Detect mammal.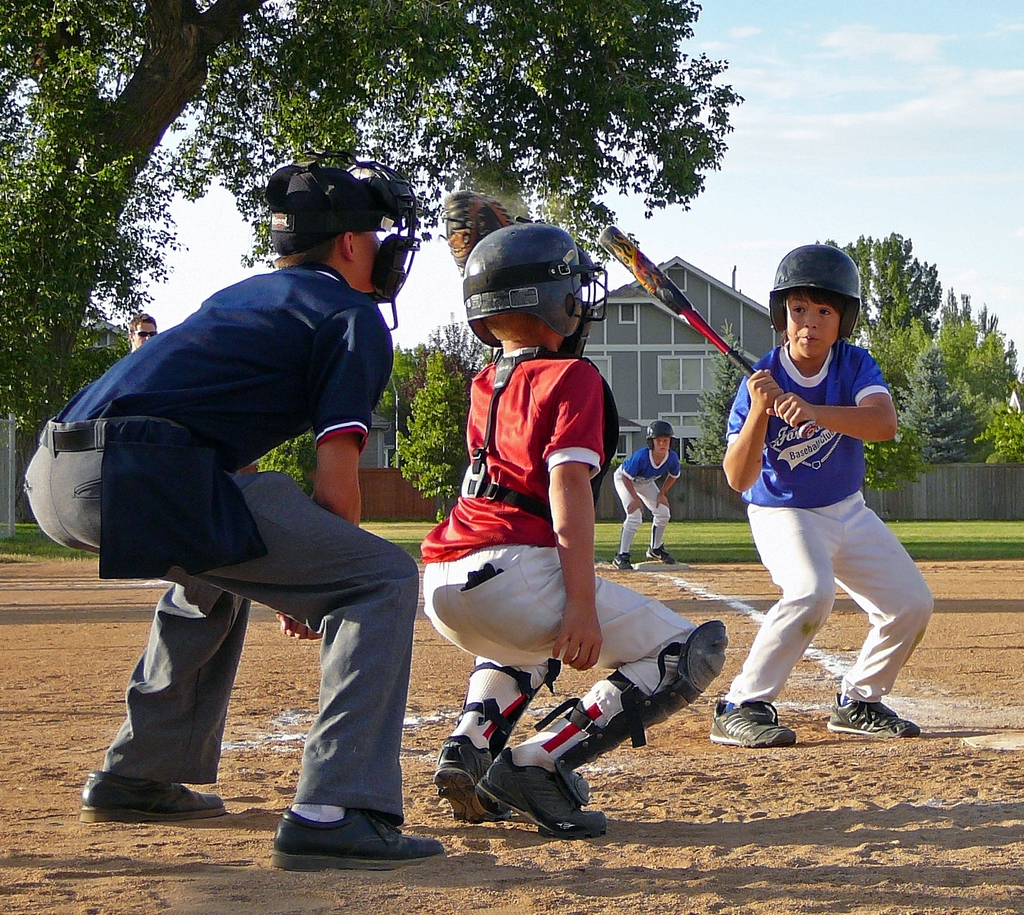
Detected at bbox=[22, 153, 447, 868].
